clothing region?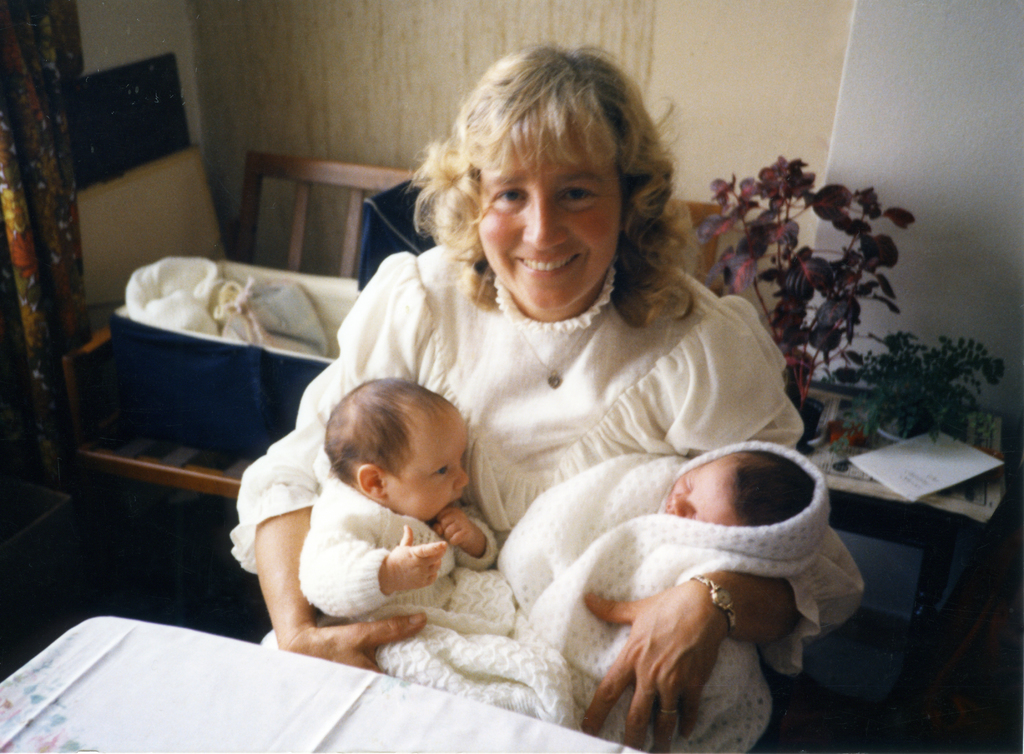
[500, 443, 863, 753]
